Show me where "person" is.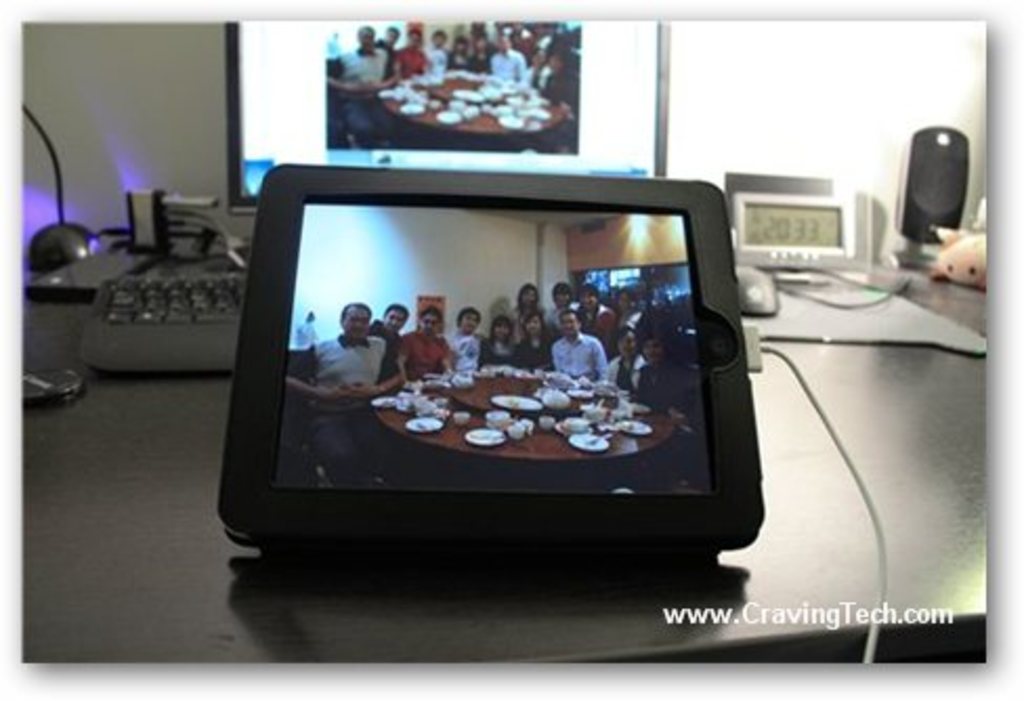
"person" is at left=394, top=25, right=422, bottom=78.
